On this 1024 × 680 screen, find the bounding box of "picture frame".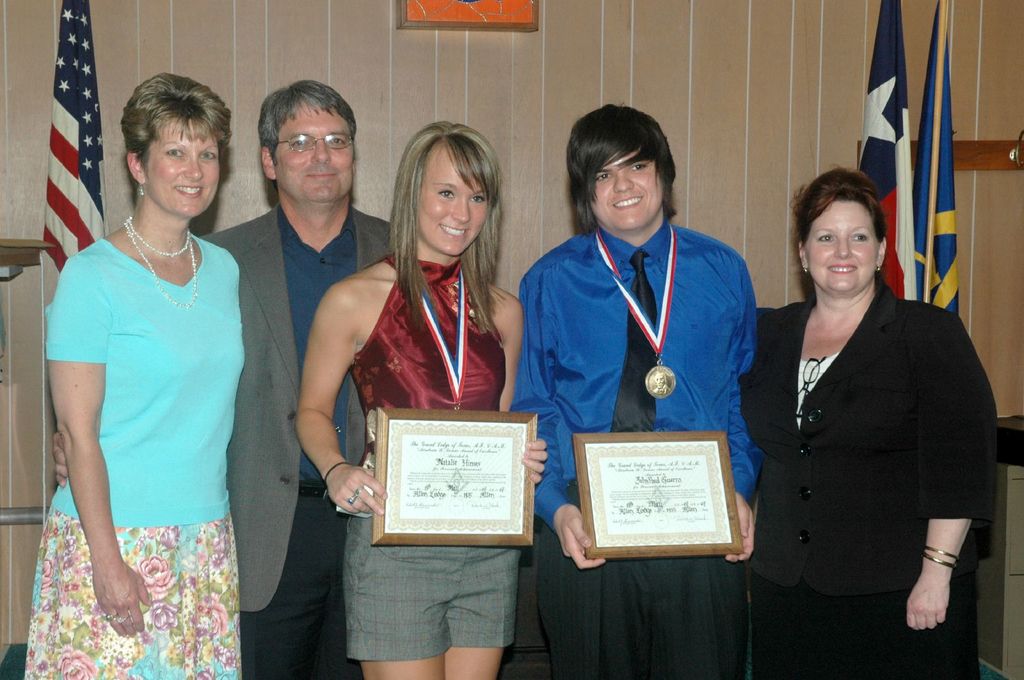
Bounding box: 573 425 753 560.
